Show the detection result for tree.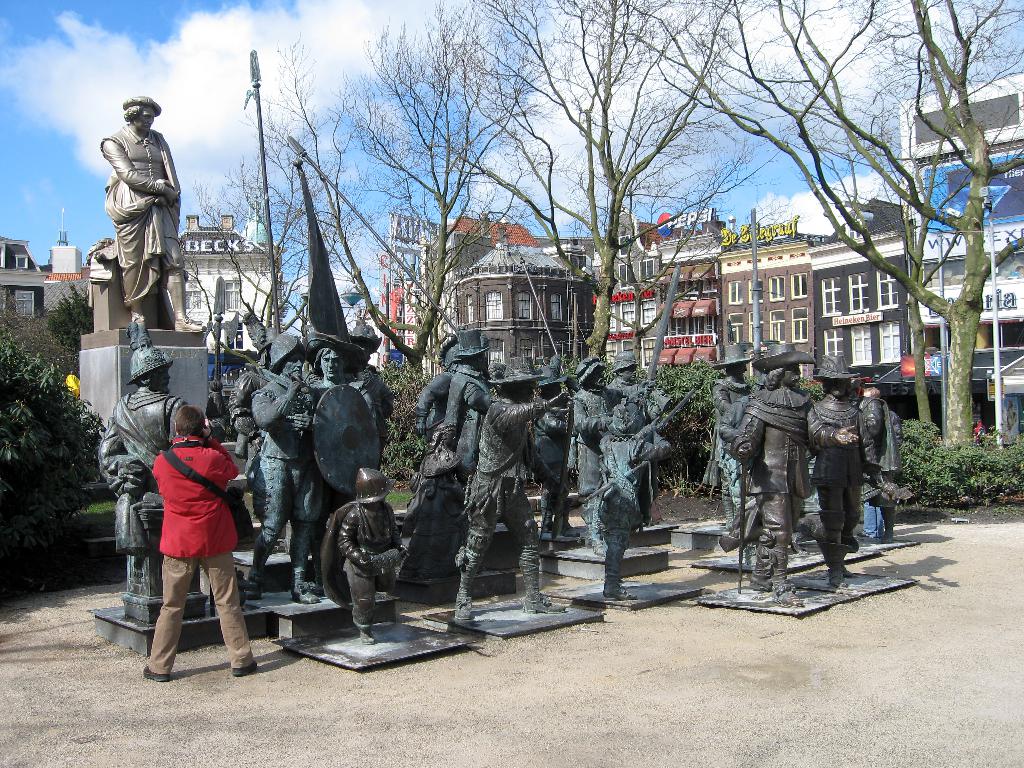
[left=0, top=300, right=75, bottom=388].
